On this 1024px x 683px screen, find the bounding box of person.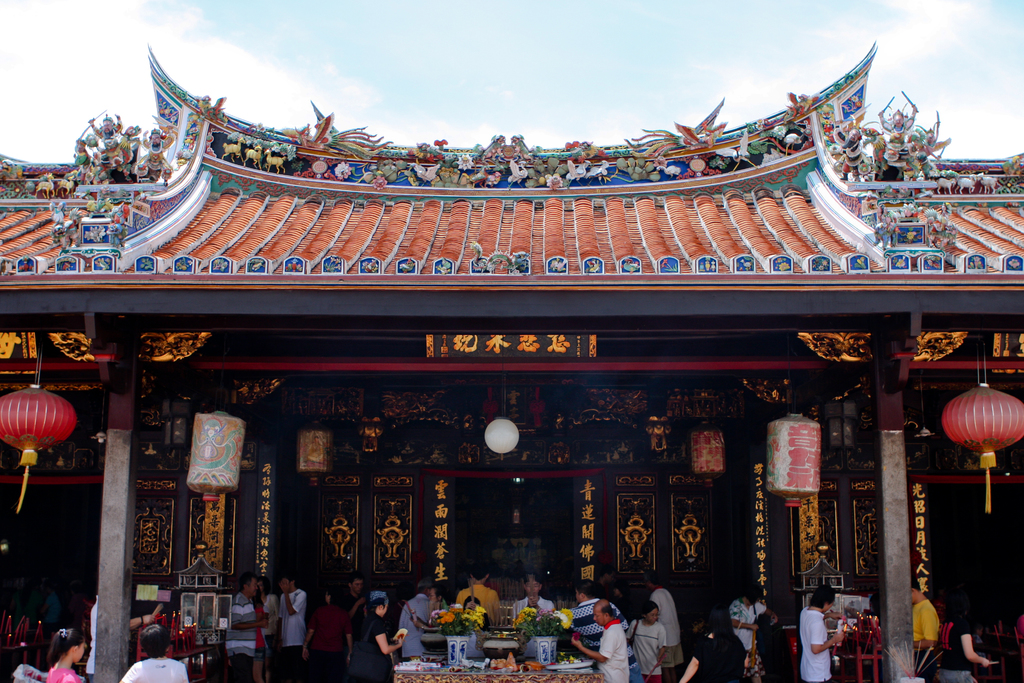
Bounding box: 624/595/673/680.
